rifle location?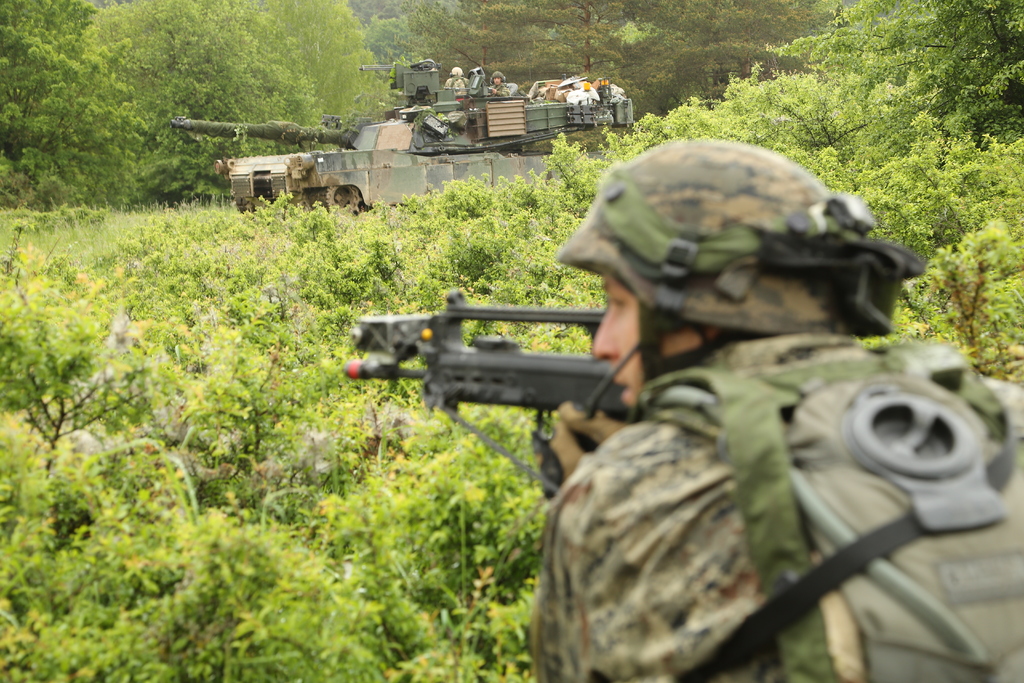
[444,86,496,99]
